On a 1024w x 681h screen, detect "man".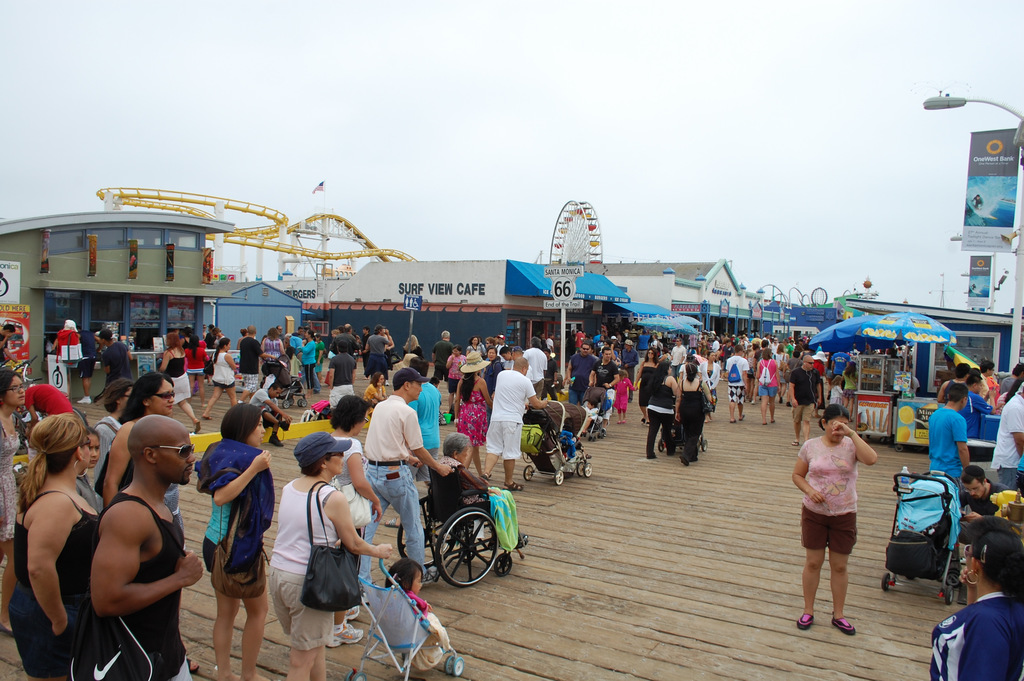
l=952, t=461, r=998, b=516.
